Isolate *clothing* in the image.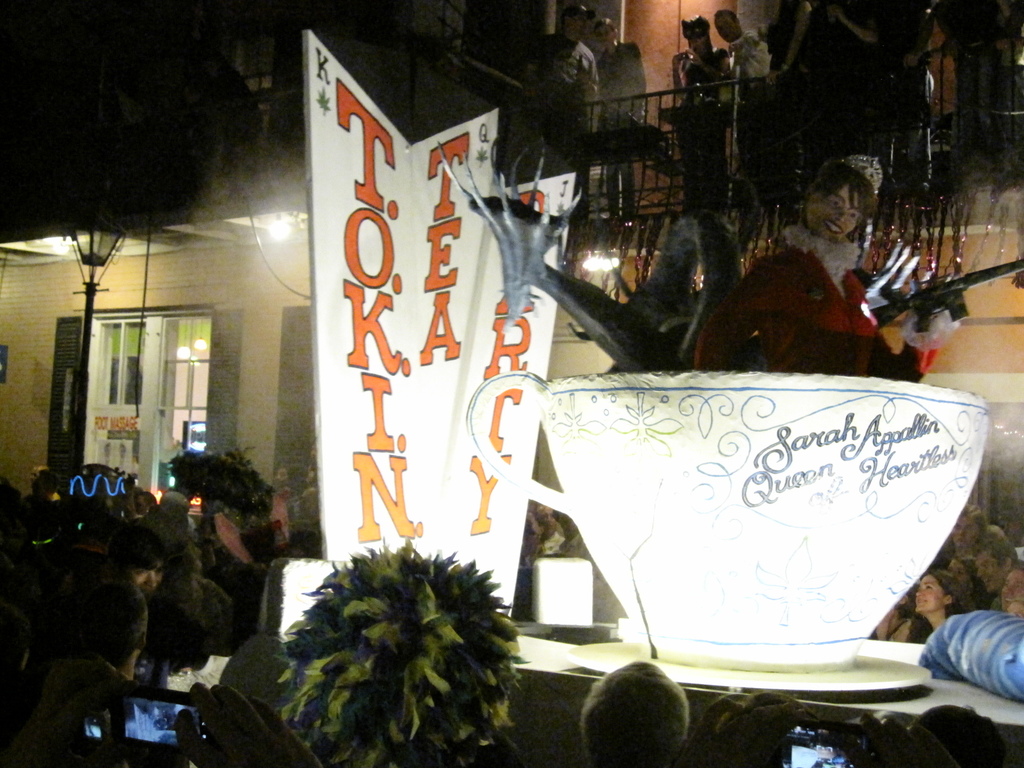
Isolated region: [694, 226, 957, 374].
